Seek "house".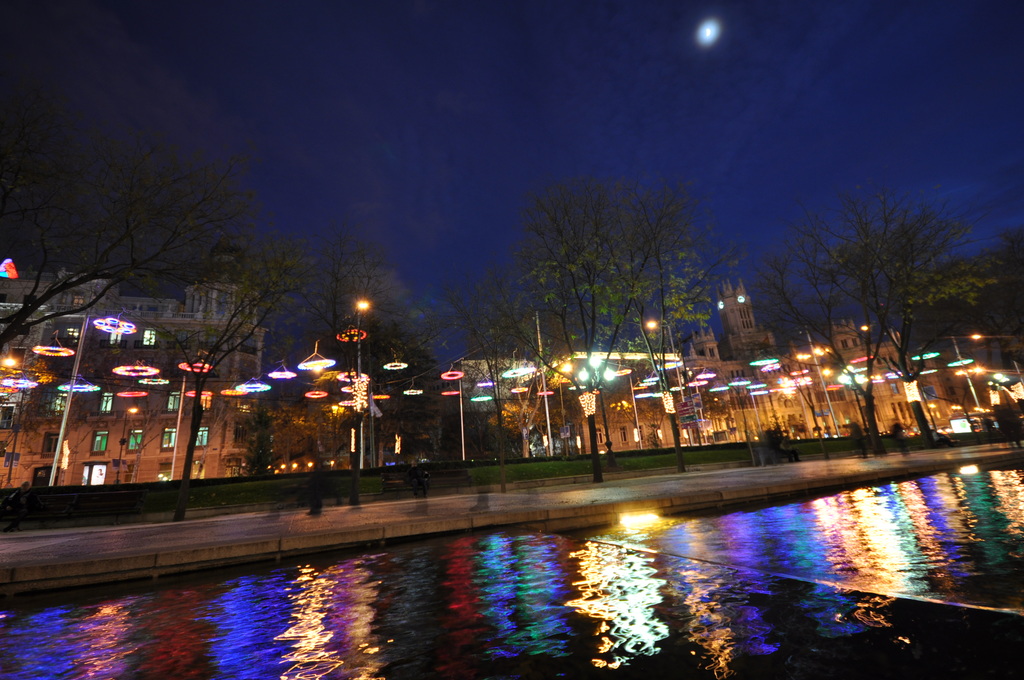
l=497, t=340, r=680, b=462.
